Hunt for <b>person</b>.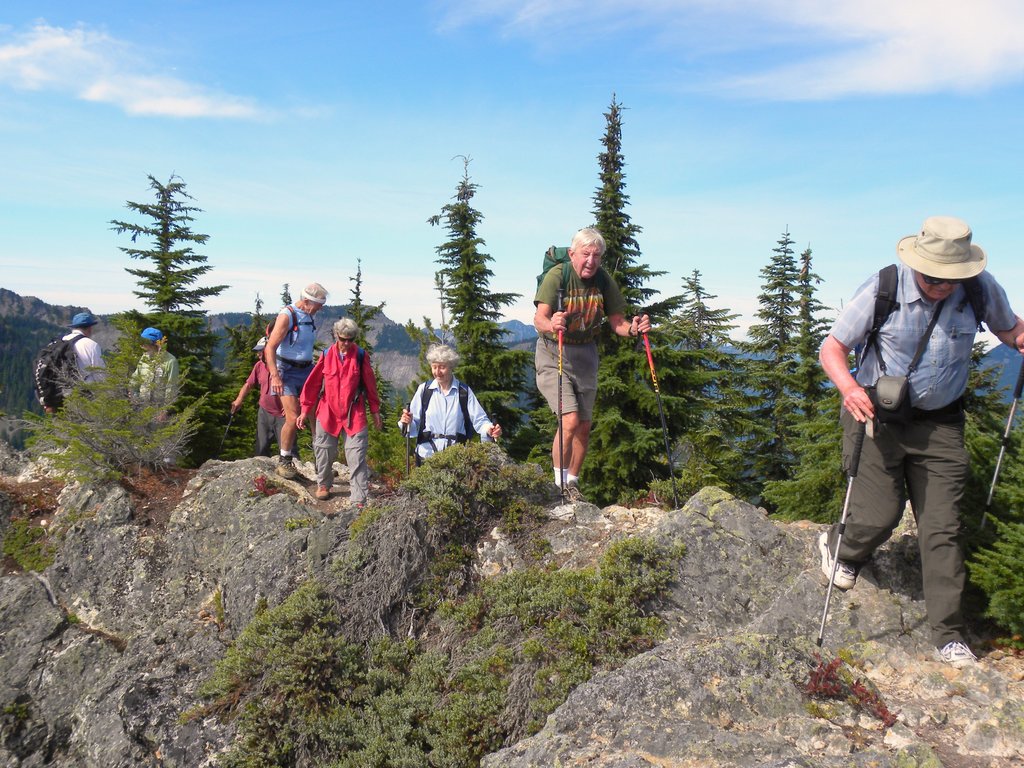
Hunted down at x1=294 y1=318 x2=390 y2=508.
